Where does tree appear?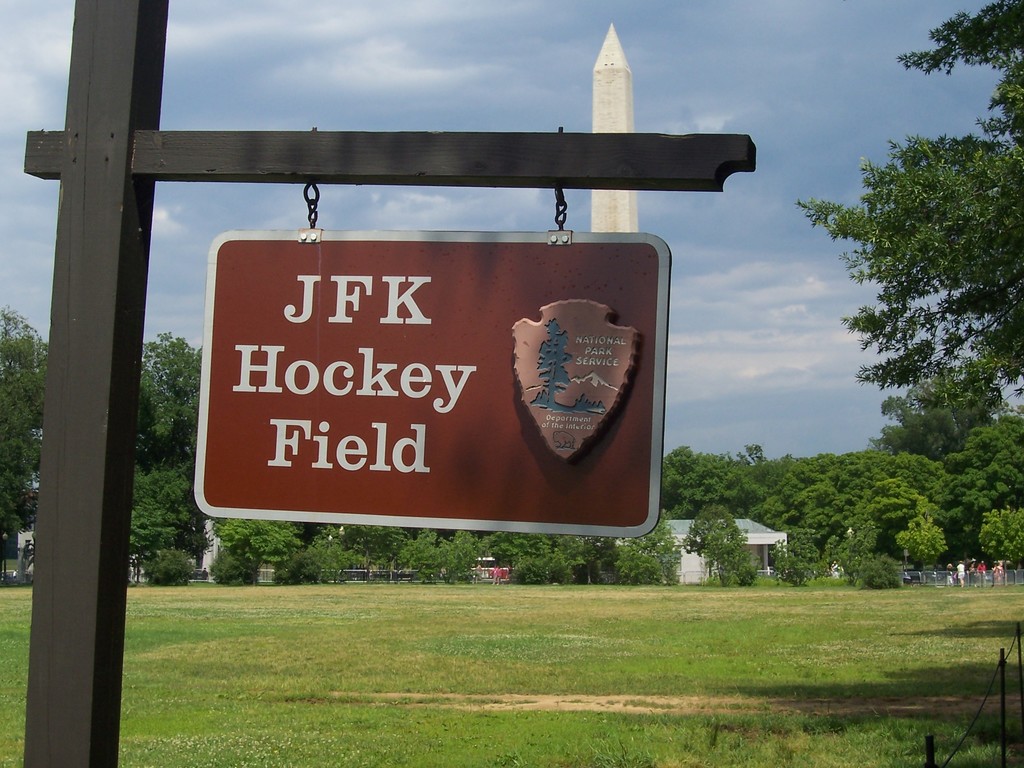
Appears at (left=428, top=525, right=654, bottom=590).
